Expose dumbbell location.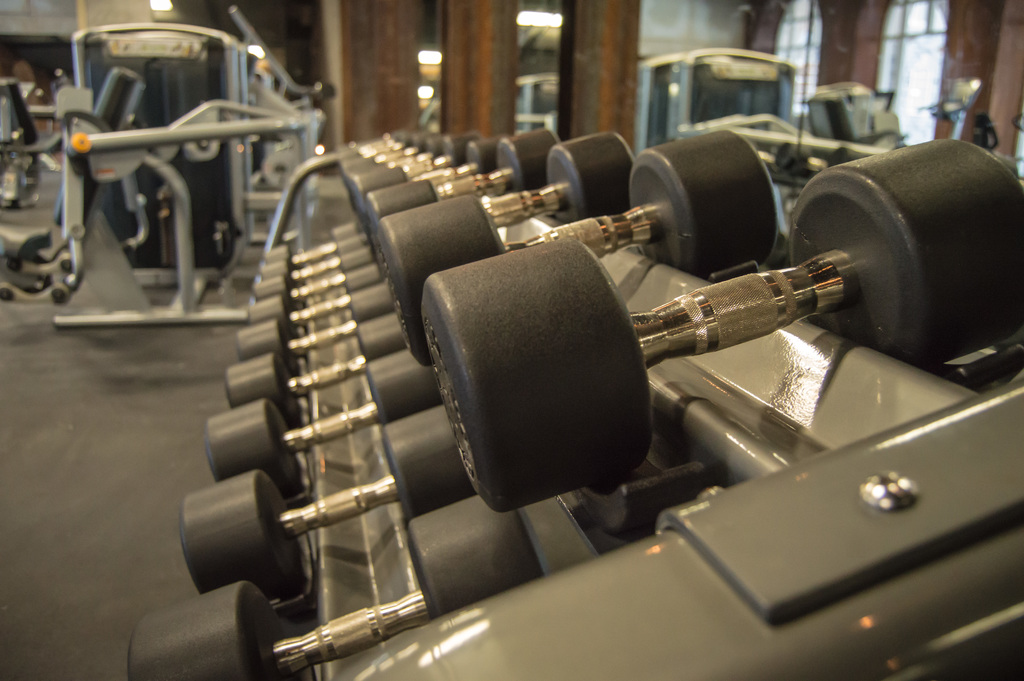
Exposed at (left=422, top=135, right=1023, bottom=515).
